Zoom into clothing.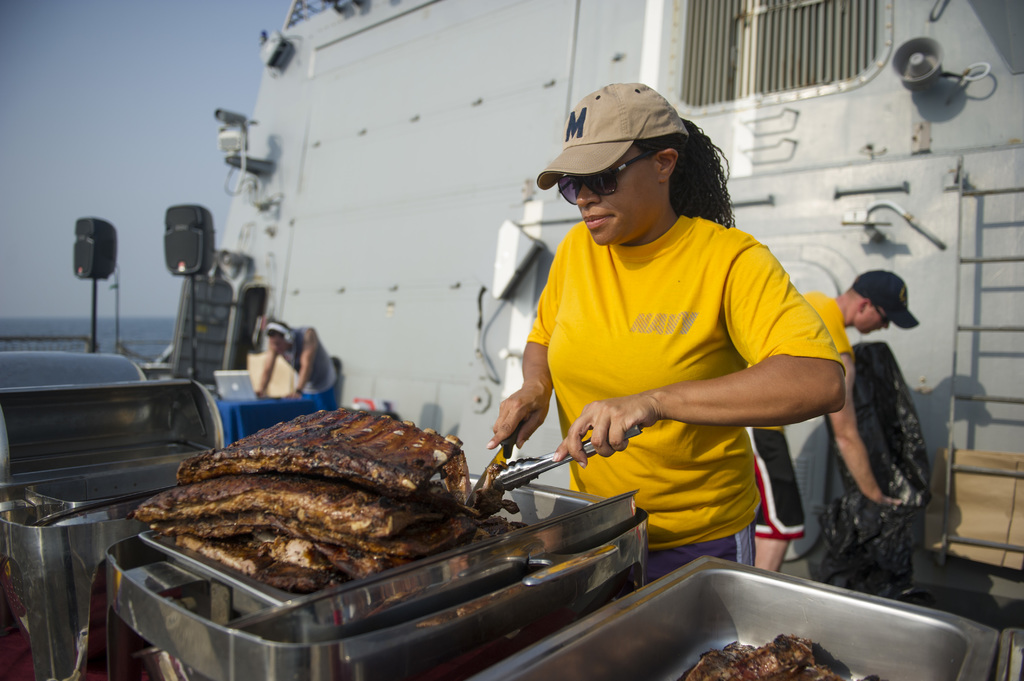
Zoom target: bbox=[275, 324, 342, 410].
